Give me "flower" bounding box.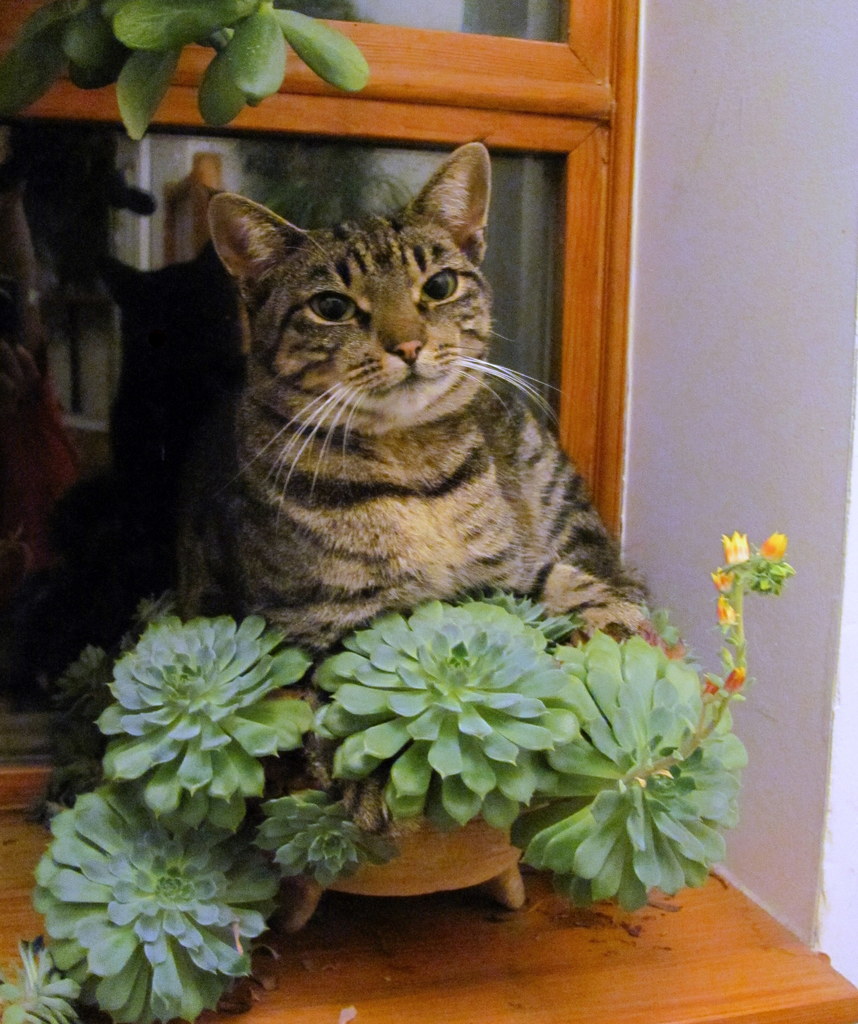
Rect(724, 532, 747, 567).
